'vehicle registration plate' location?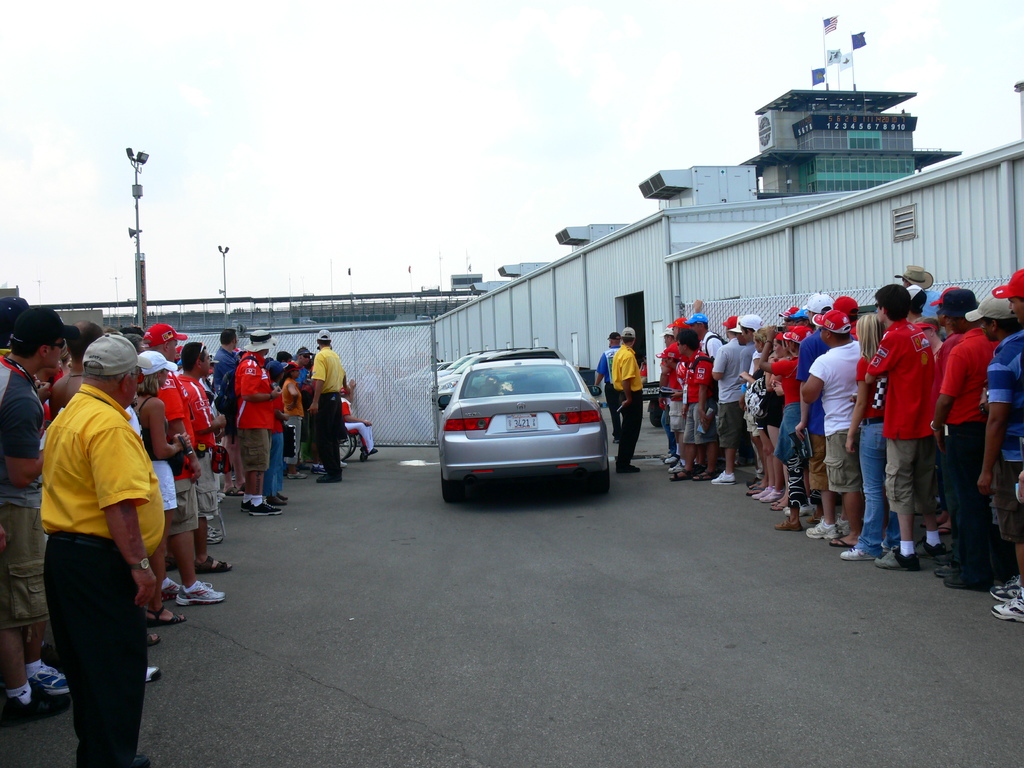
[505,413,536,431]
